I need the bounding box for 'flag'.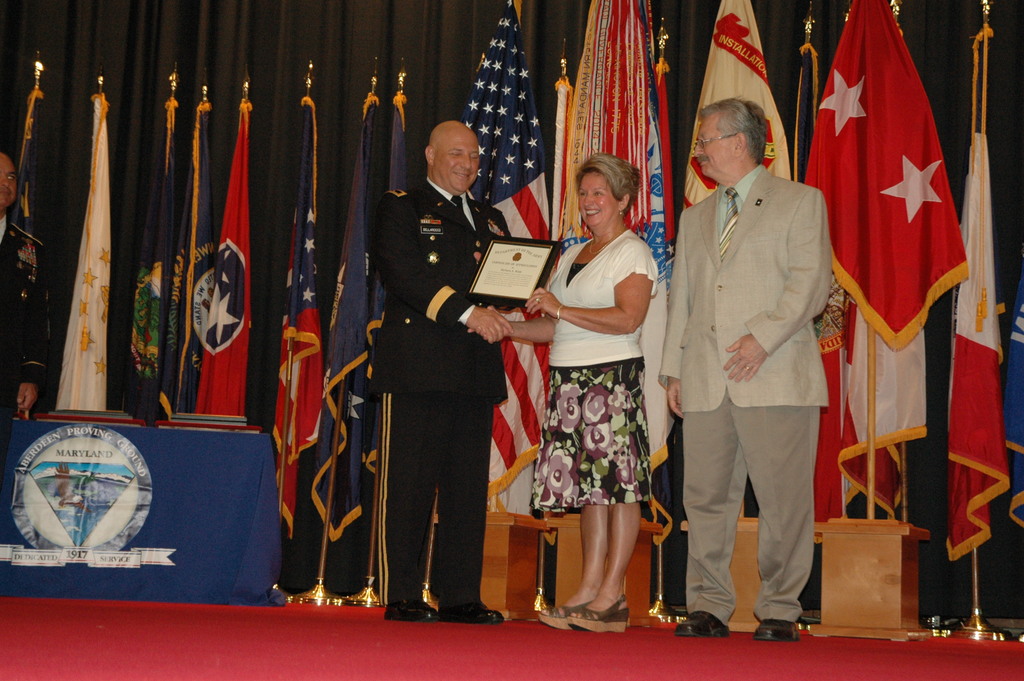
Here it is: rect(298, 87, 396, 593).
